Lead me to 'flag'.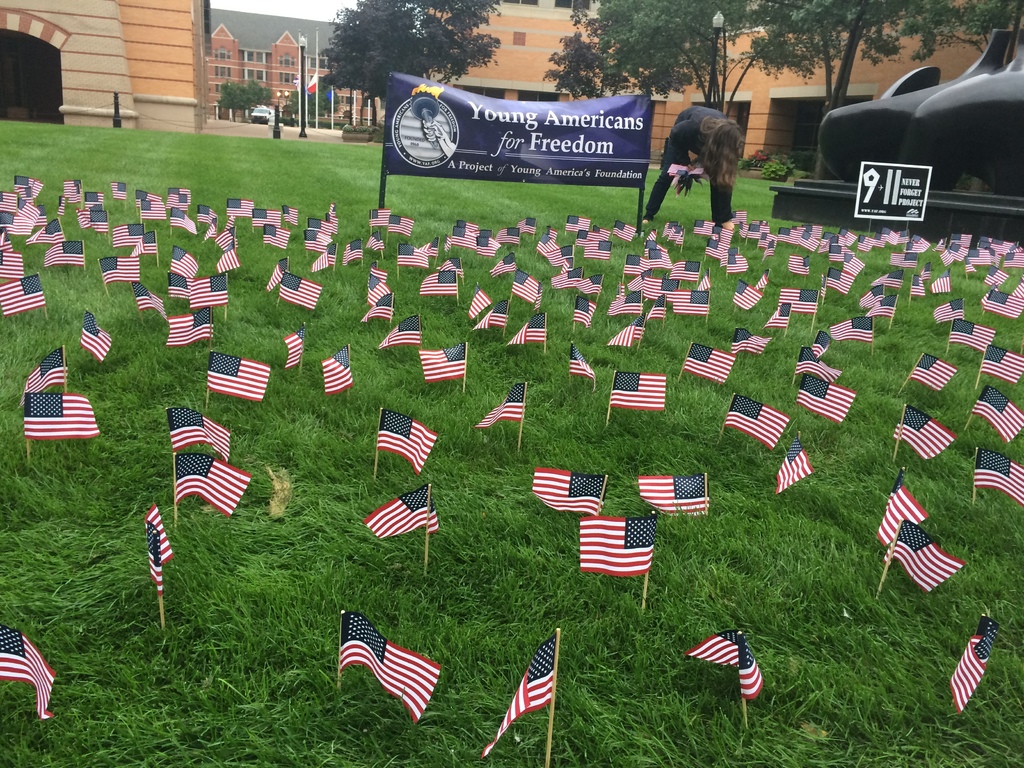
Lead to box(0, 623, 68, 717).
